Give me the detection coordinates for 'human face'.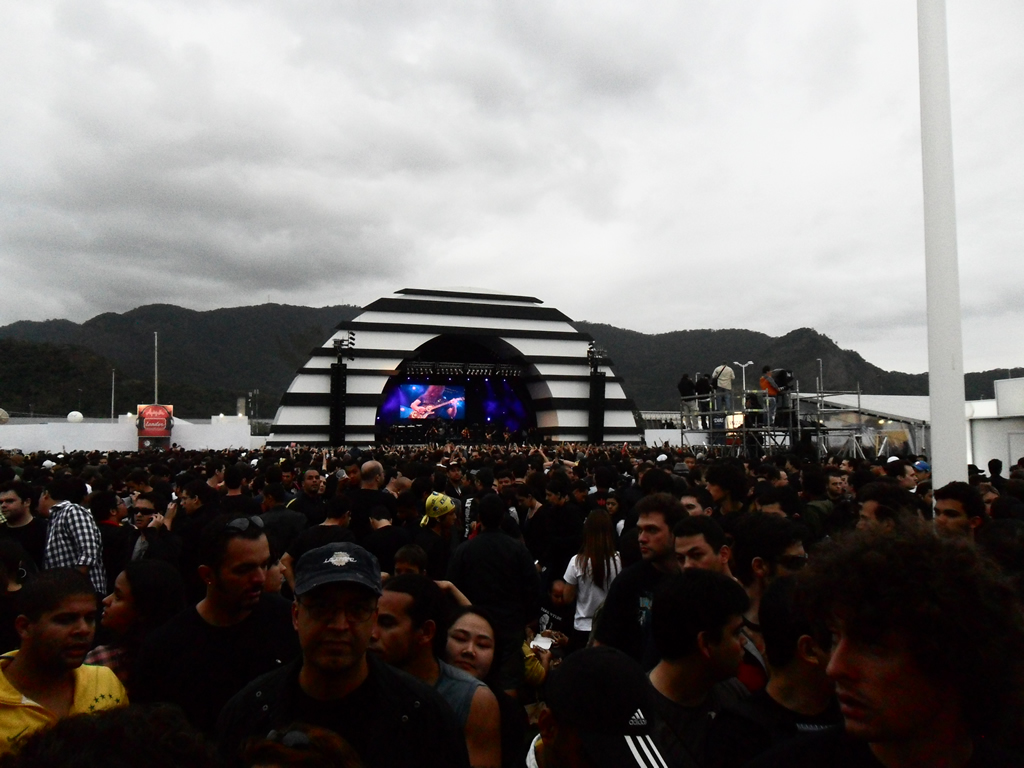
[left=715, top=616, right=750, bottom=682].
